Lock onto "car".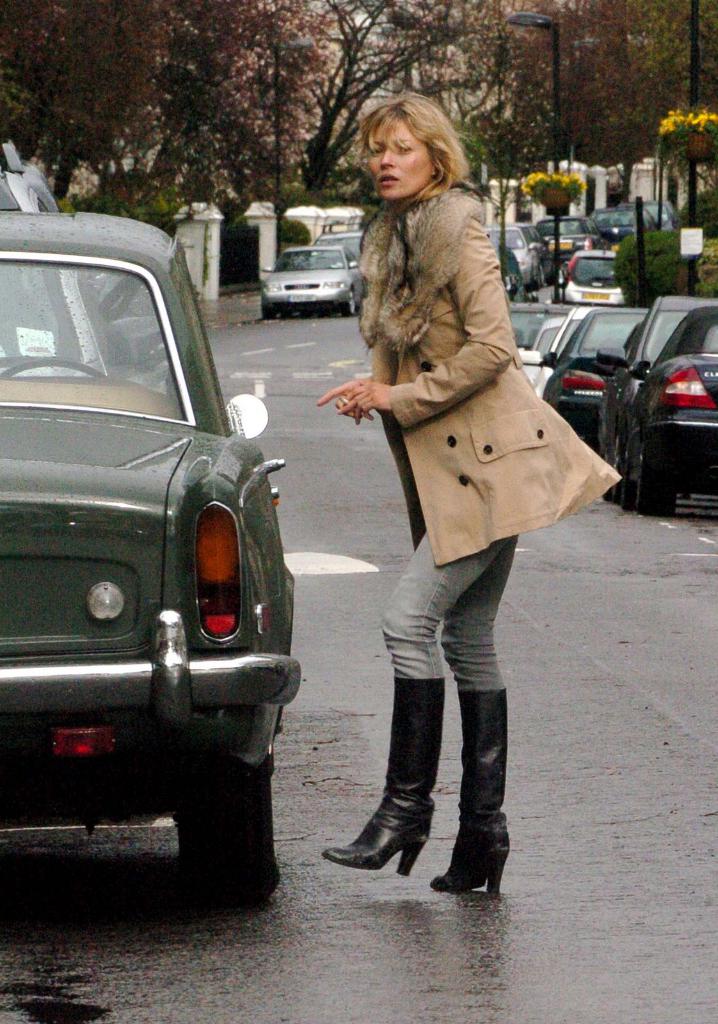
Locked: (left=0, top=211, right=306, bottom=905).
